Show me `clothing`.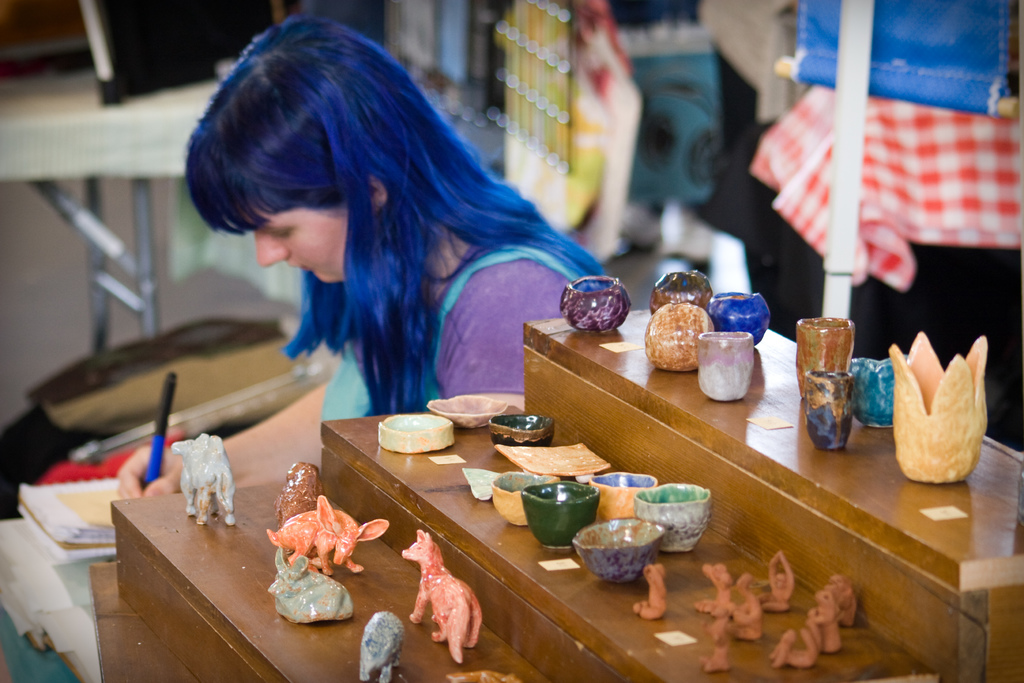
`clothing` is here: box(319, 229, 588, 431).
